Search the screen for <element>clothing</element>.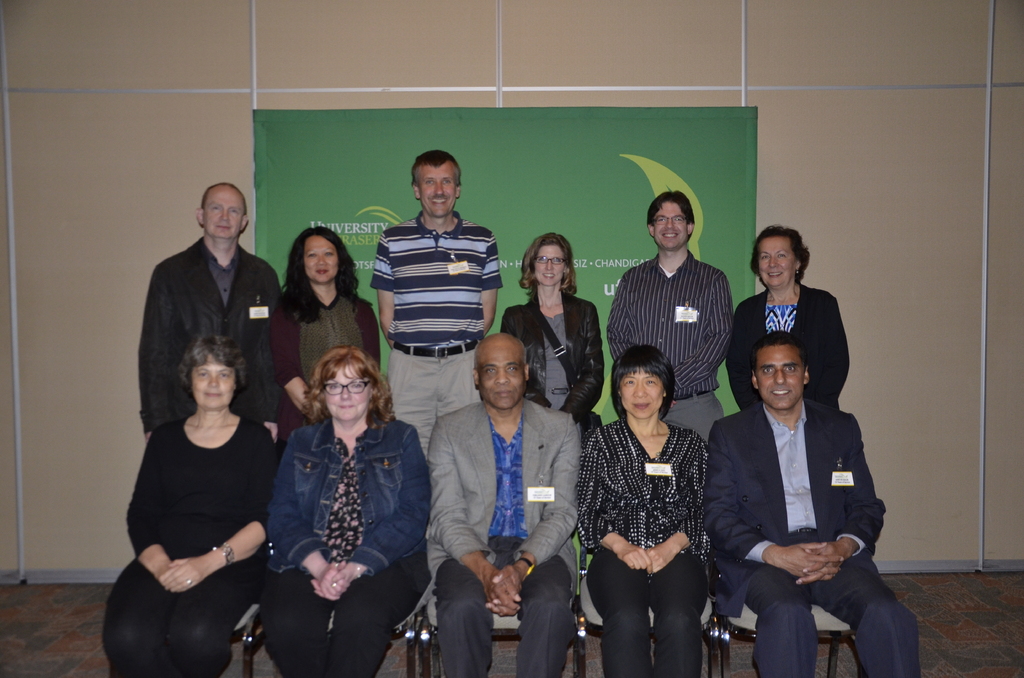
Found at crop(120, 353, 278, 666).
